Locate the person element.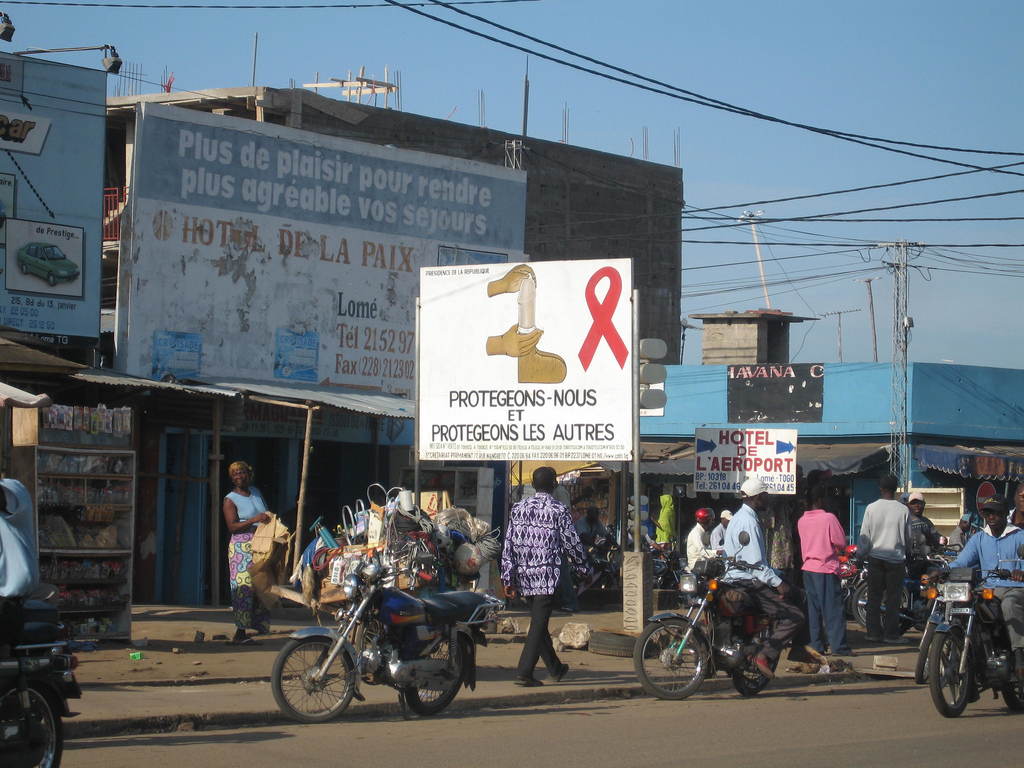
Element bbox: (497,465,588,686).
